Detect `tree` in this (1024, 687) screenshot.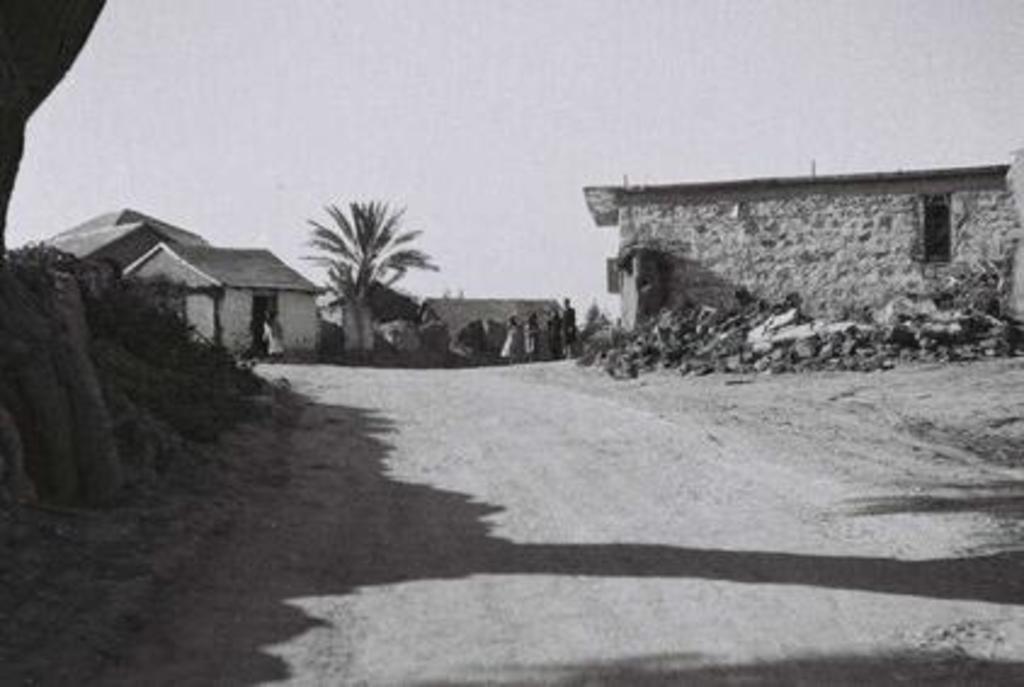
Detection: detection(272, 184, 434, 345).
